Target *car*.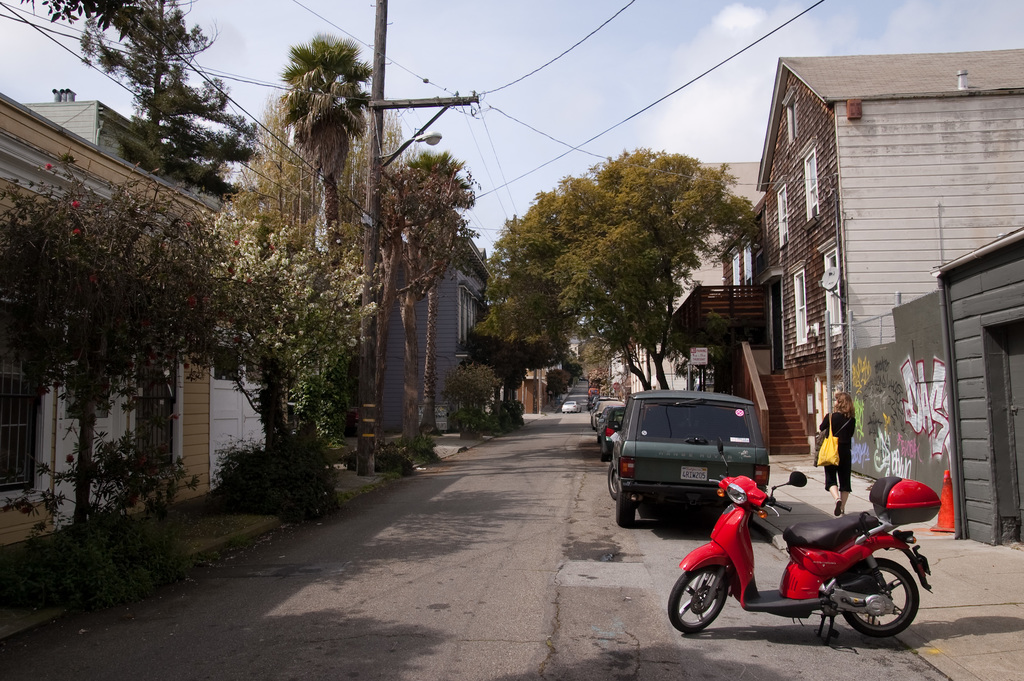
Target region: (left=559, top=398, right=580, bottom=413).
